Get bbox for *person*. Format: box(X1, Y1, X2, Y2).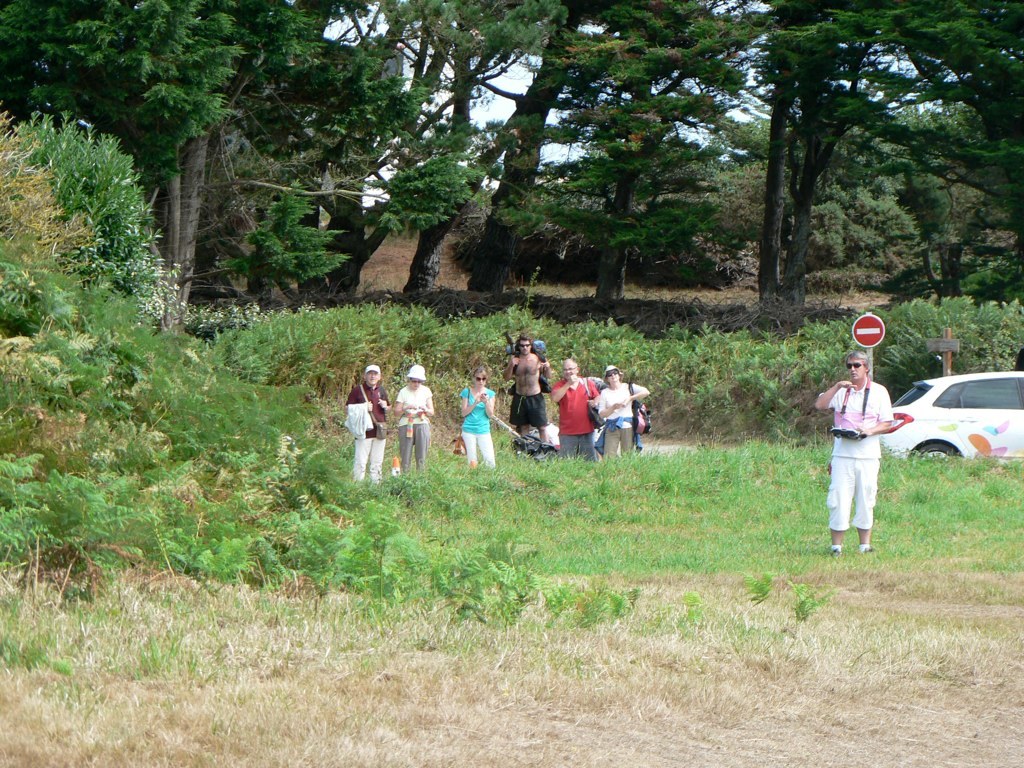
box(353, 370, 385, 483).
